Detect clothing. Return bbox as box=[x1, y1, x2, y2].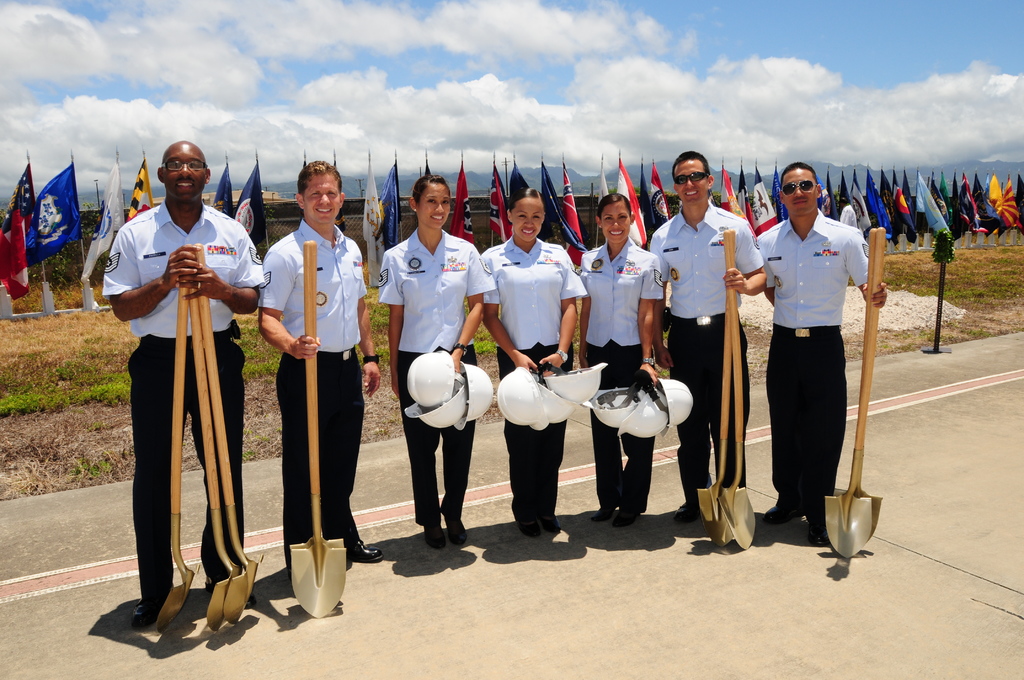
box=[380, 230, 495, 520].
